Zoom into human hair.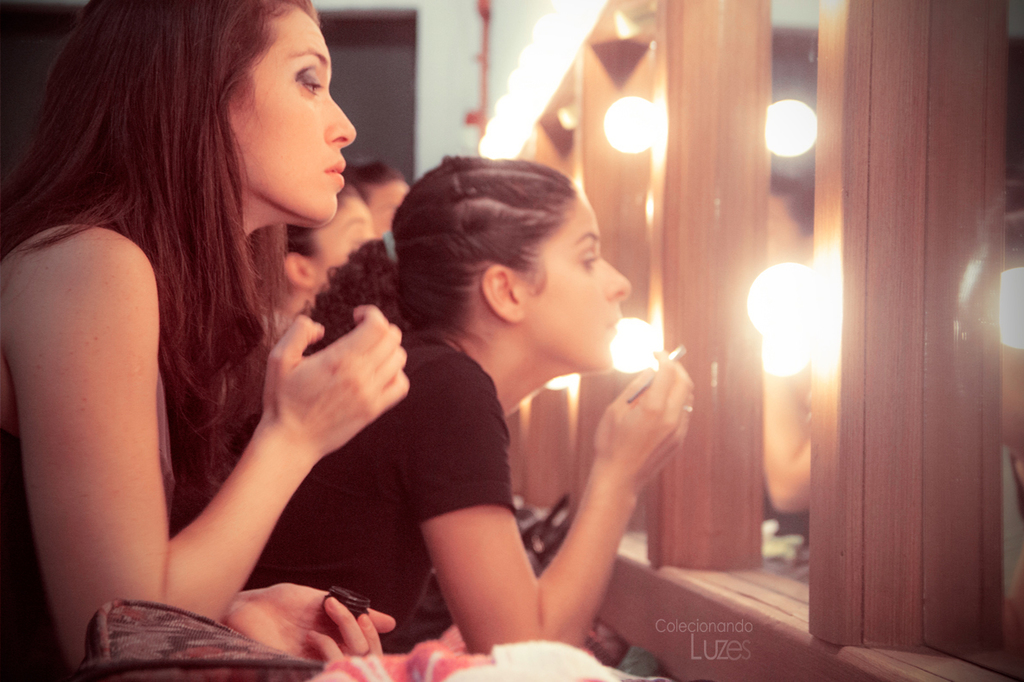
Zoom target: {"left": 288, "top": 224, "right": 321, "bottom": 253}.
